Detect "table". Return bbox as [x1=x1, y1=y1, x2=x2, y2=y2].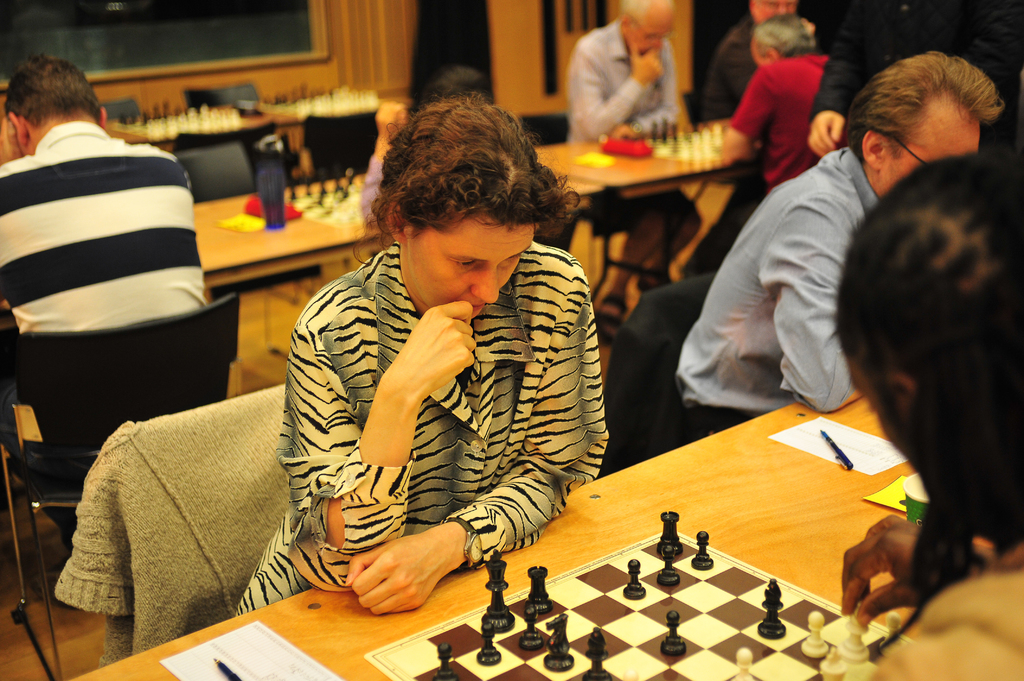
[x1=106, y1=74, x2=384, y2=190].
